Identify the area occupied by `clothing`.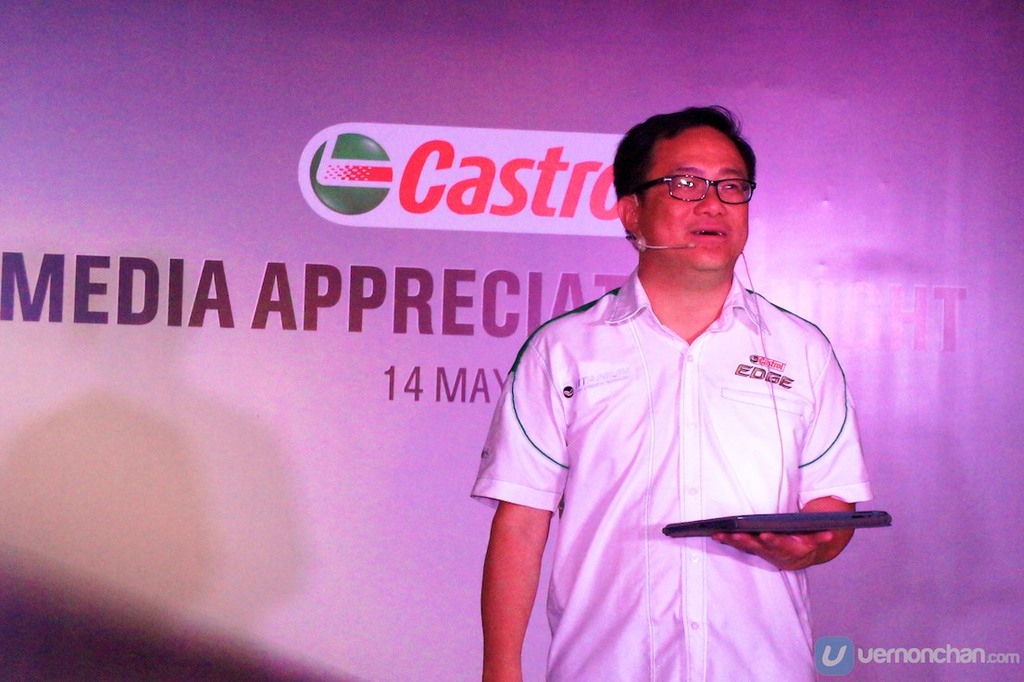
Area: bbox=[474, 242, 874, 631].
